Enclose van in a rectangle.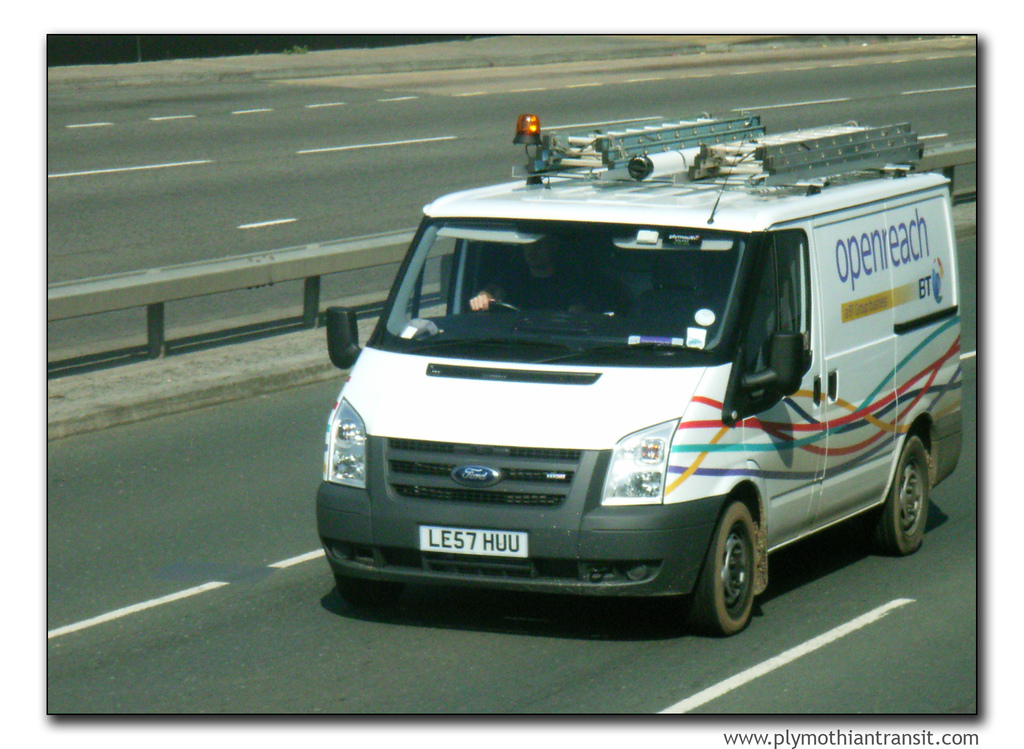
(left=316, top=112, right=968, bottom=633).
